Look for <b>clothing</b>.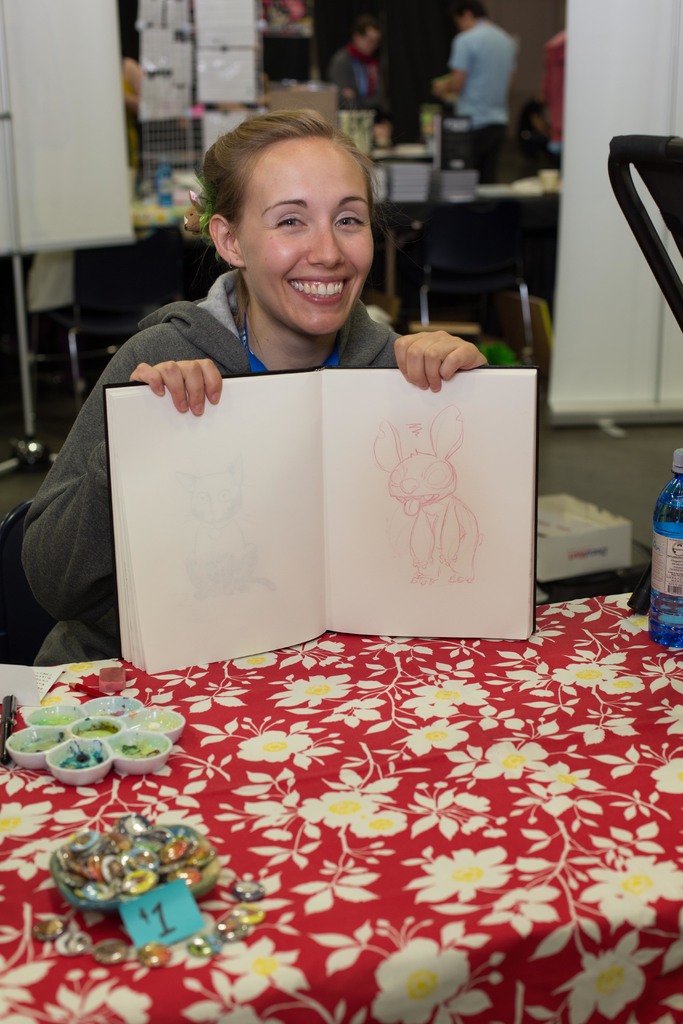
Found: box=[447, 20, 516, 181].
